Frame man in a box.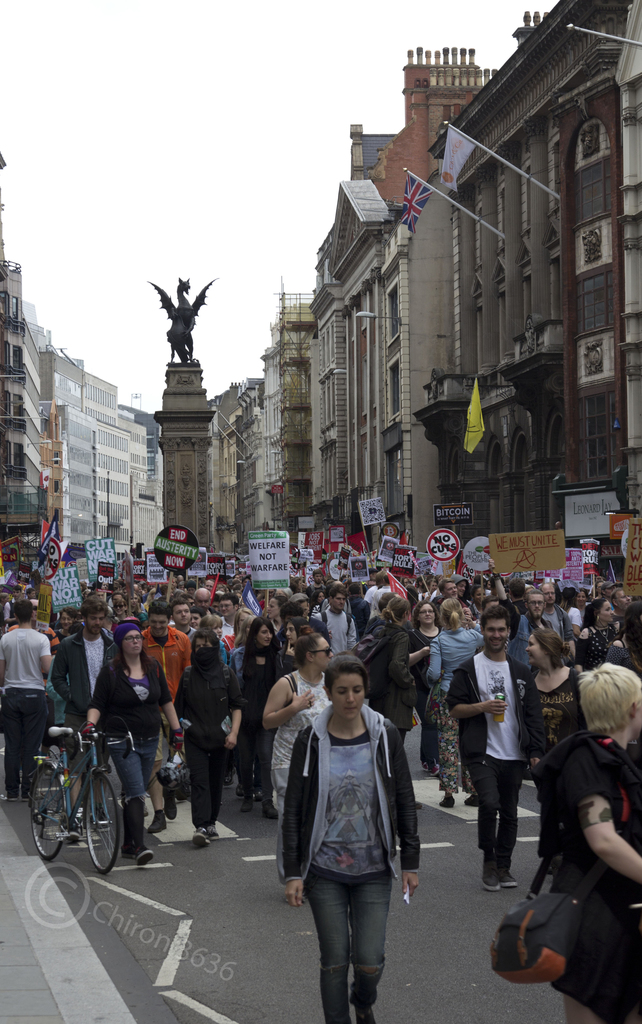
<region>58, 603, 116, 839</region>.
